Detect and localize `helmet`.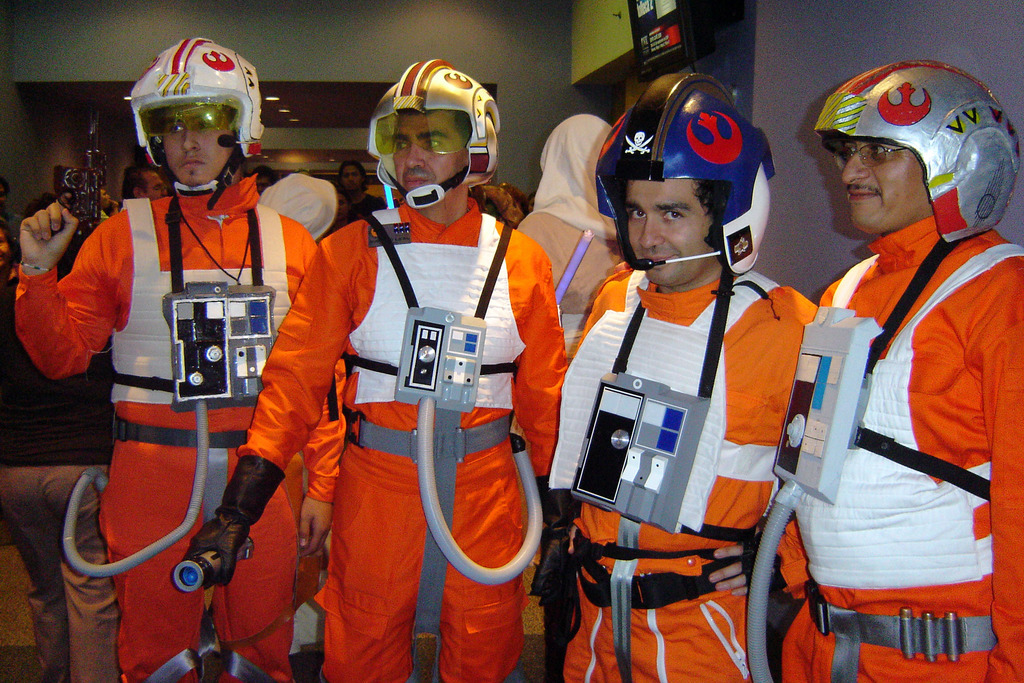
Localized at [x1=124, y1=31, x2=258, y2=207].
